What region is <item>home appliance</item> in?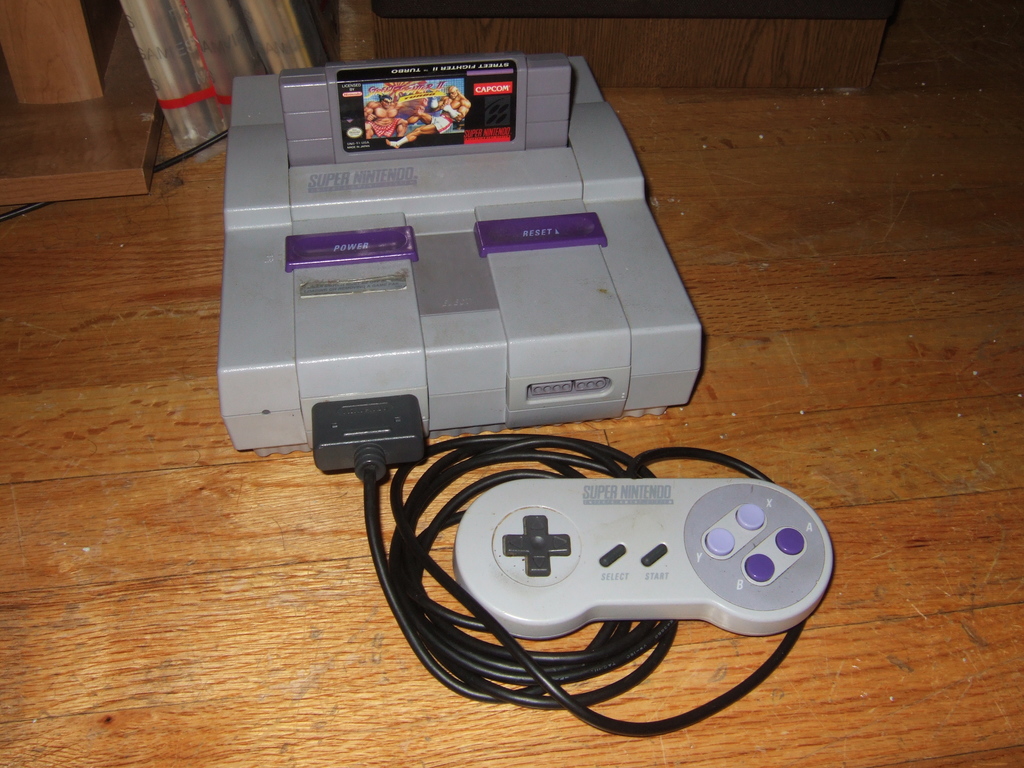
[x1=210, y1=31, x2=769, y2=627].
